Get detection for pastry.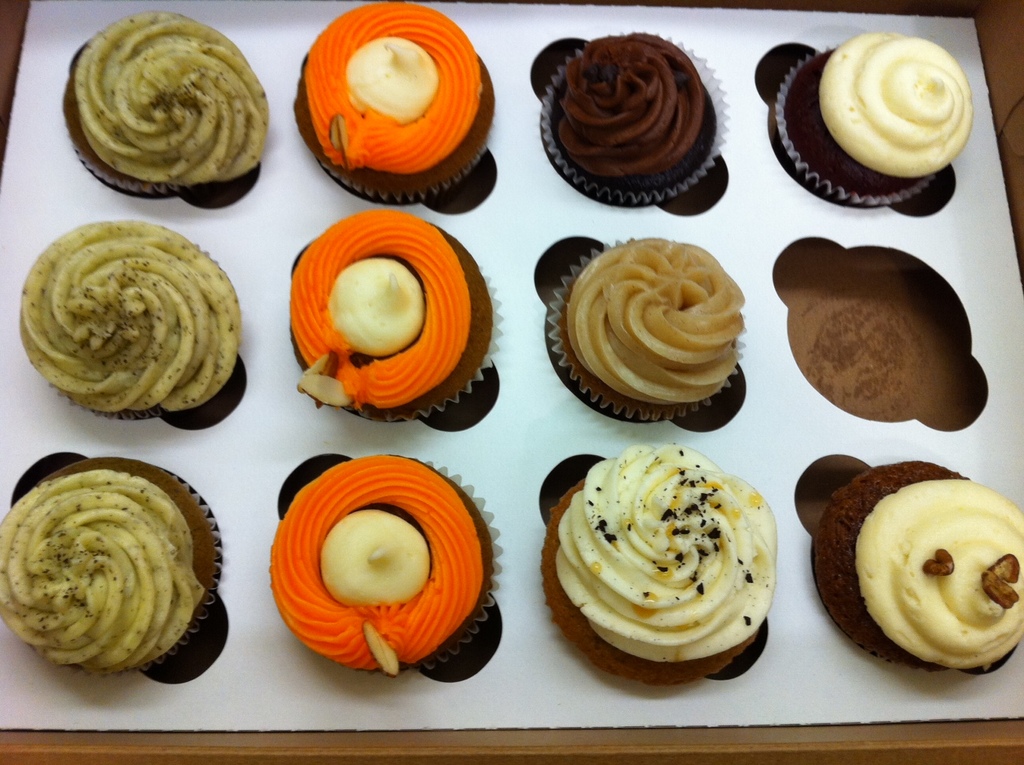
Detection: box(284, 214, 497, 417).
